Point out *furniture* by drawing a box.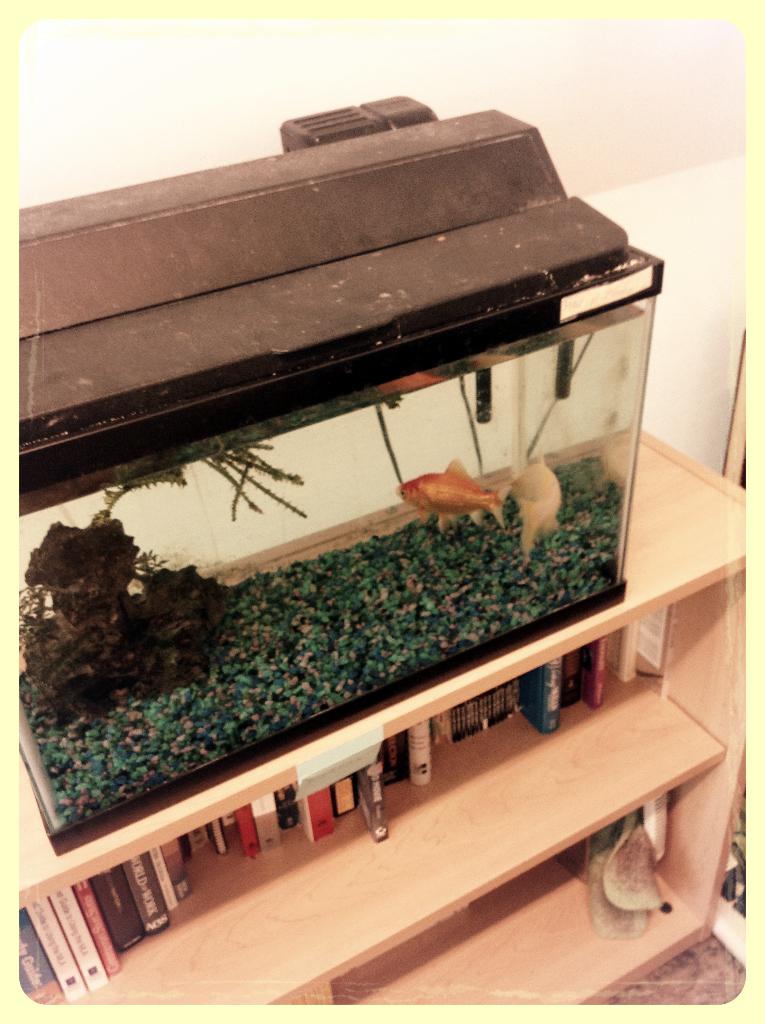
bbox(14, 420, 748, 1008).
